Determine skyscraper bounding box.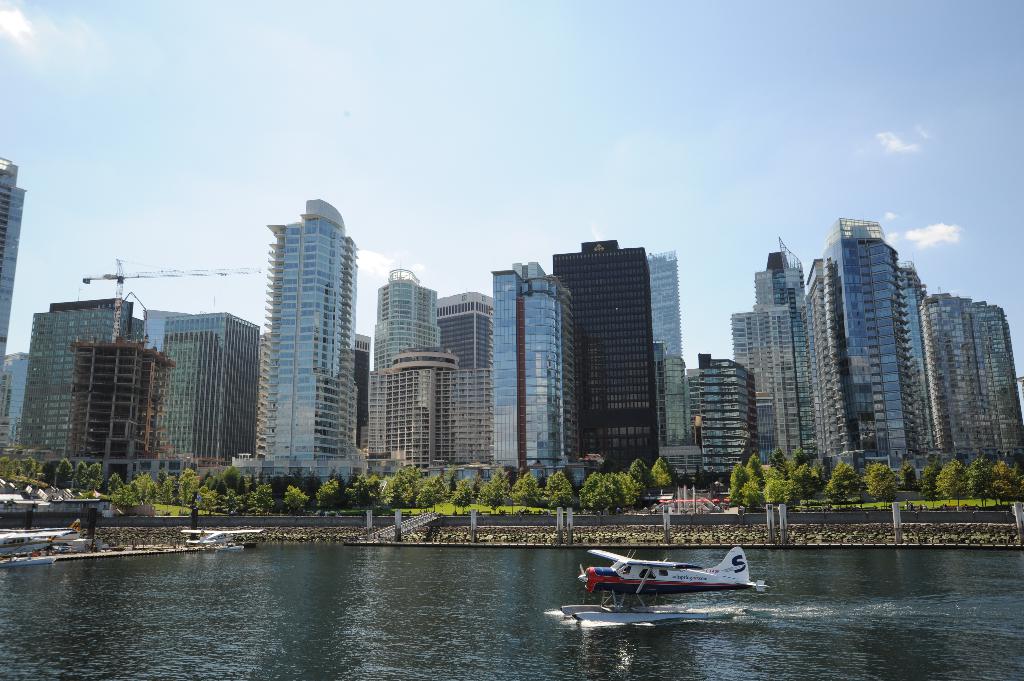
Determined: Rect(492, 255, 580, 476).
